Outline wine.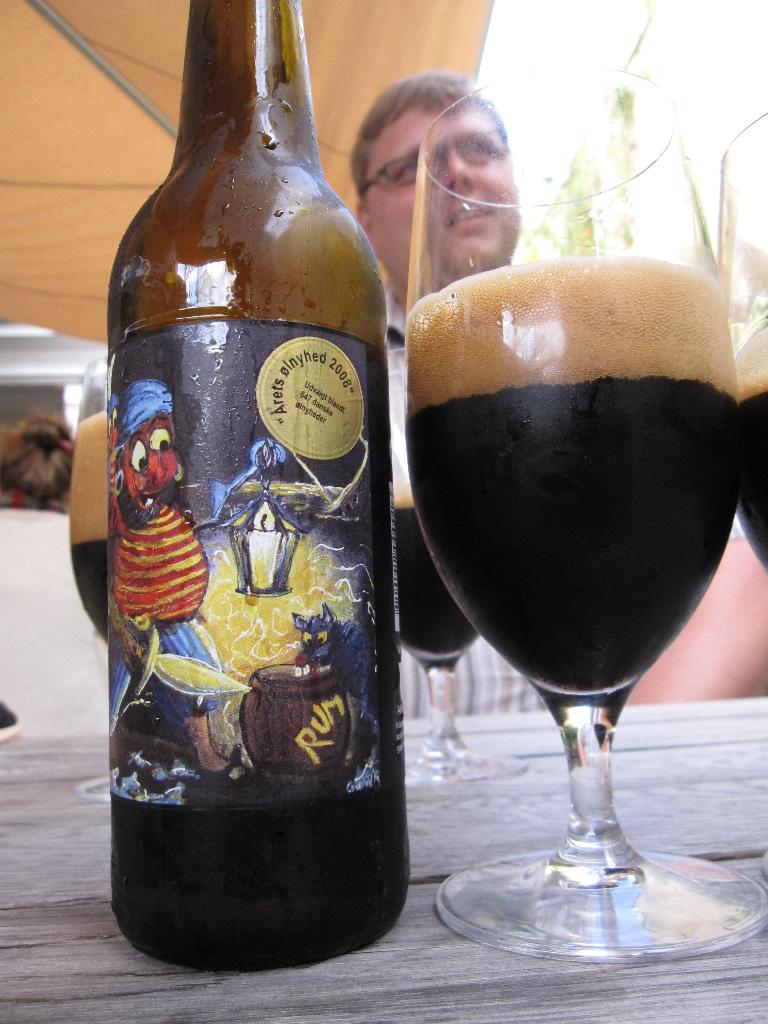
Outline: detection(724, 332, 767, 575).
